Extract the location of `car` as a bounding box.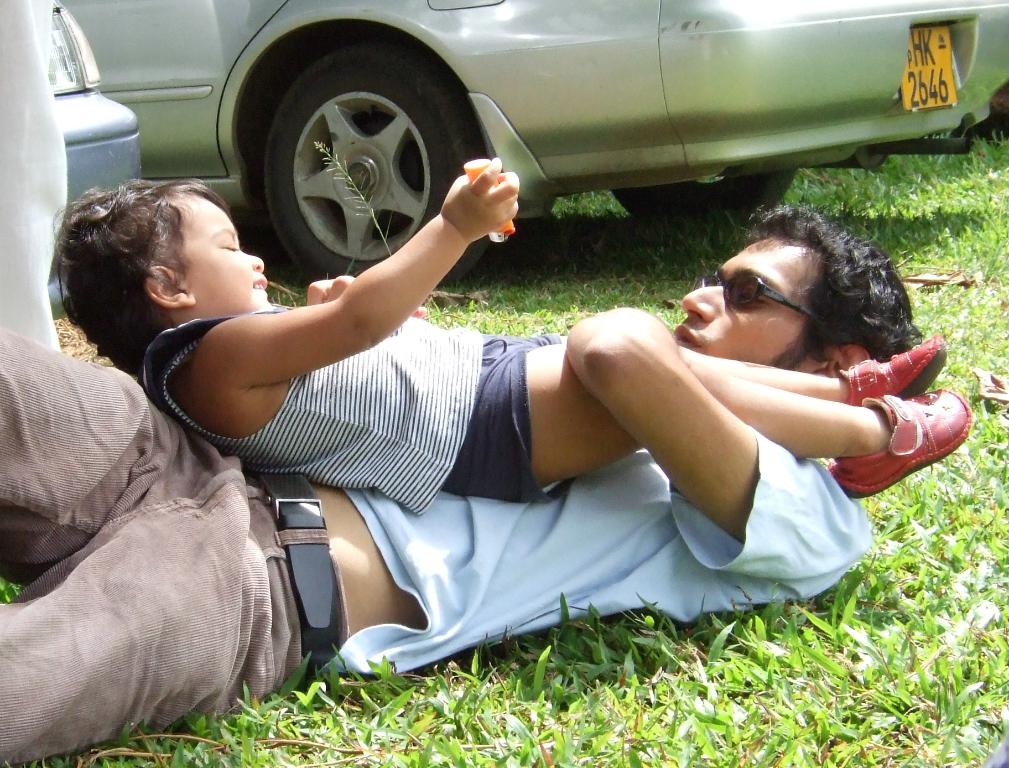
Rect(59, 1, 1008, 286).
